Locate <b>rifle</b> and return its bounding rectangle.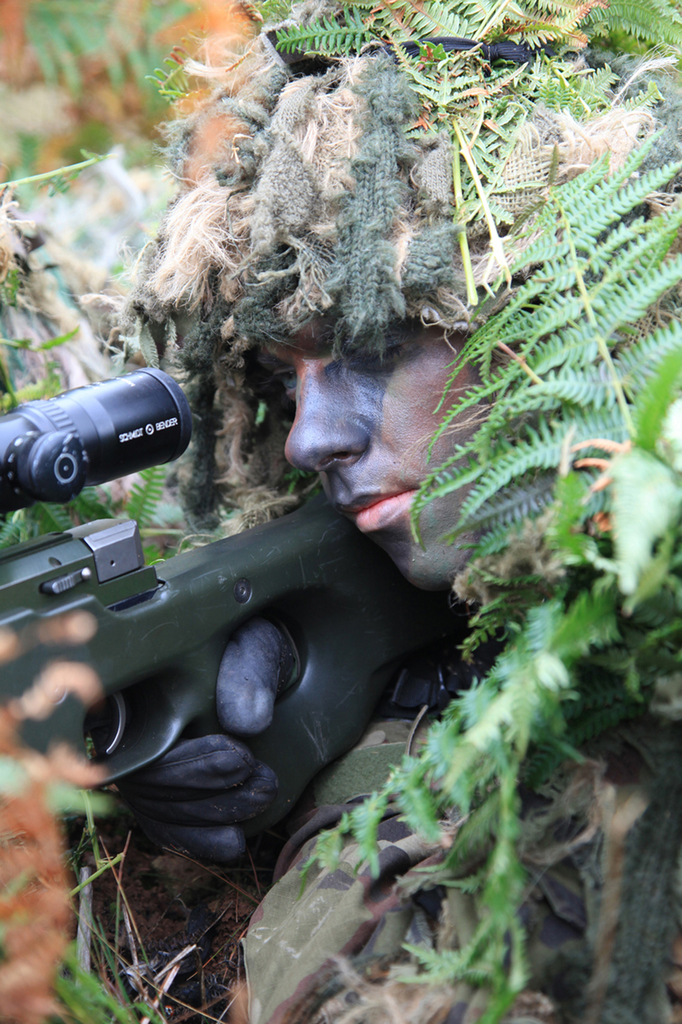
<bbox>0, 358, 476, 827</bbox>.
